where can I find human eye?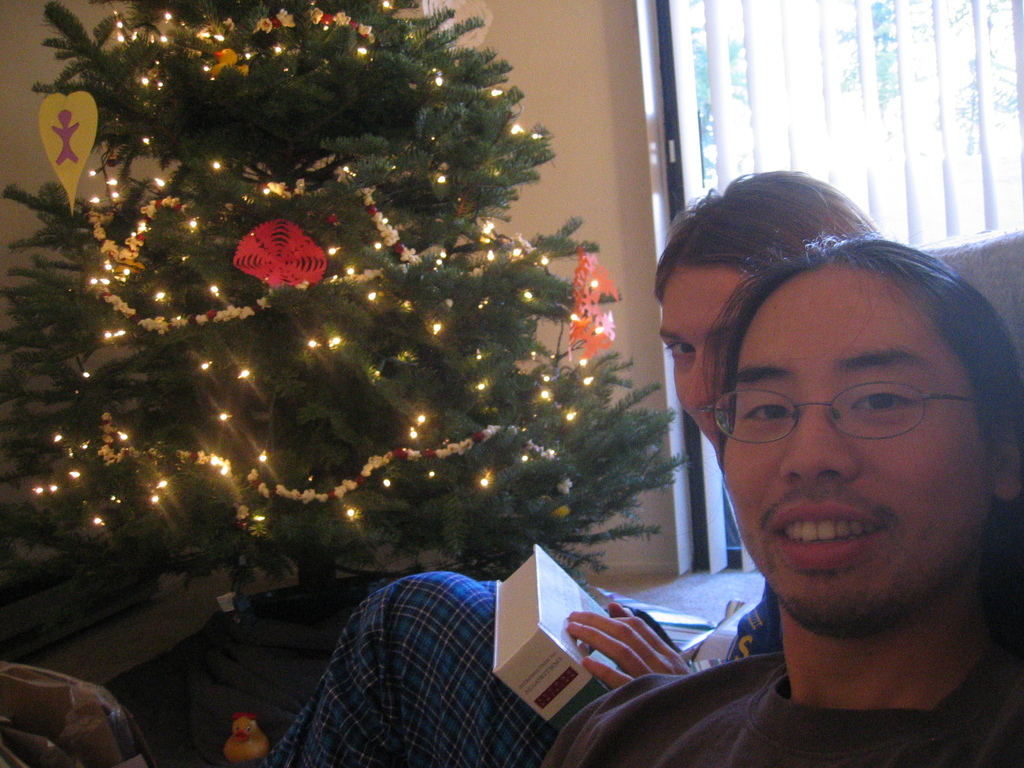
You can find it at 660 340 698 362.
